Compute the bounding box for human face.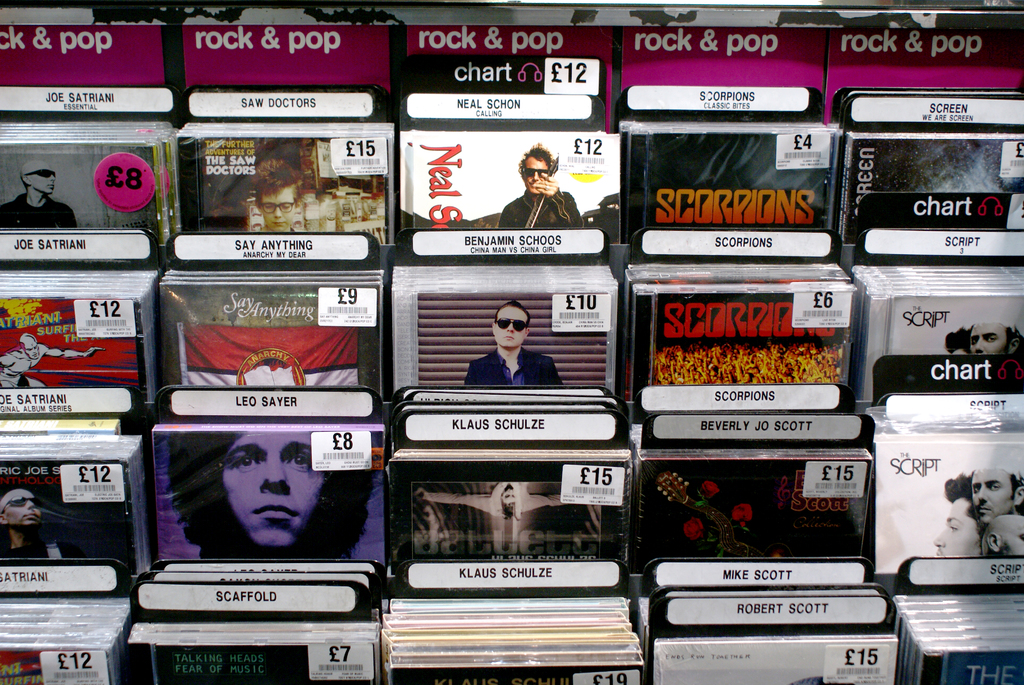
crop(968, 319, 1010, 354).
